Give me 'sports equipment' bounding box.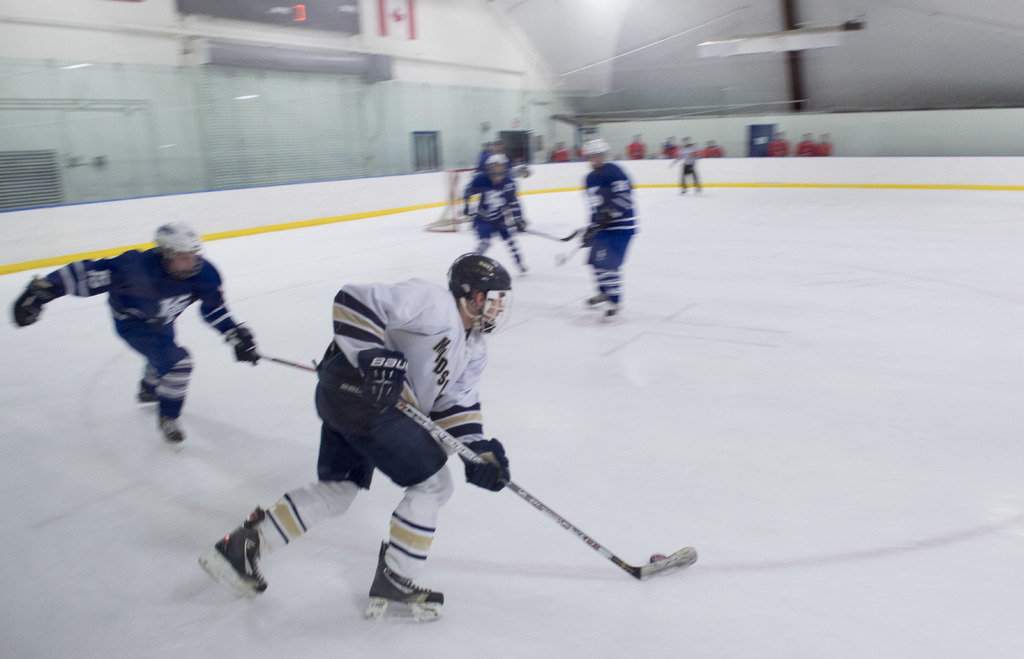
{"x1": 230, "y1": 328, "x2": 257, "y2": 366}.
